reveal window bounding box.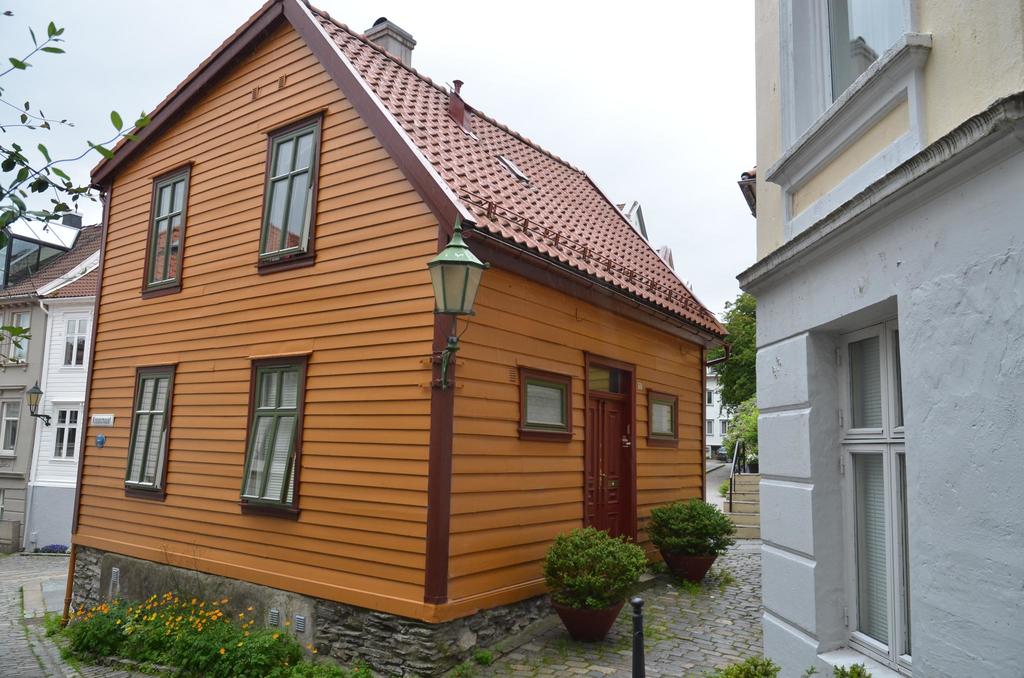
Revealed: {"x1": 64, "y1": 312, "x2": 92, "y2": 367}.
